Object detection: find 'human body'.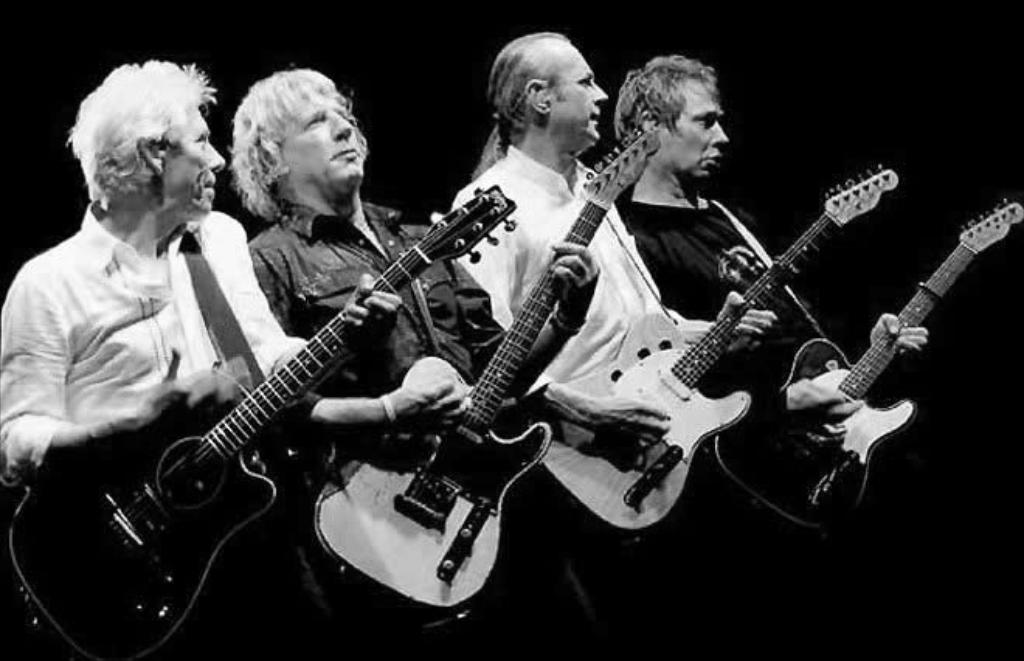
BBox(0, 57, 315, 659).
